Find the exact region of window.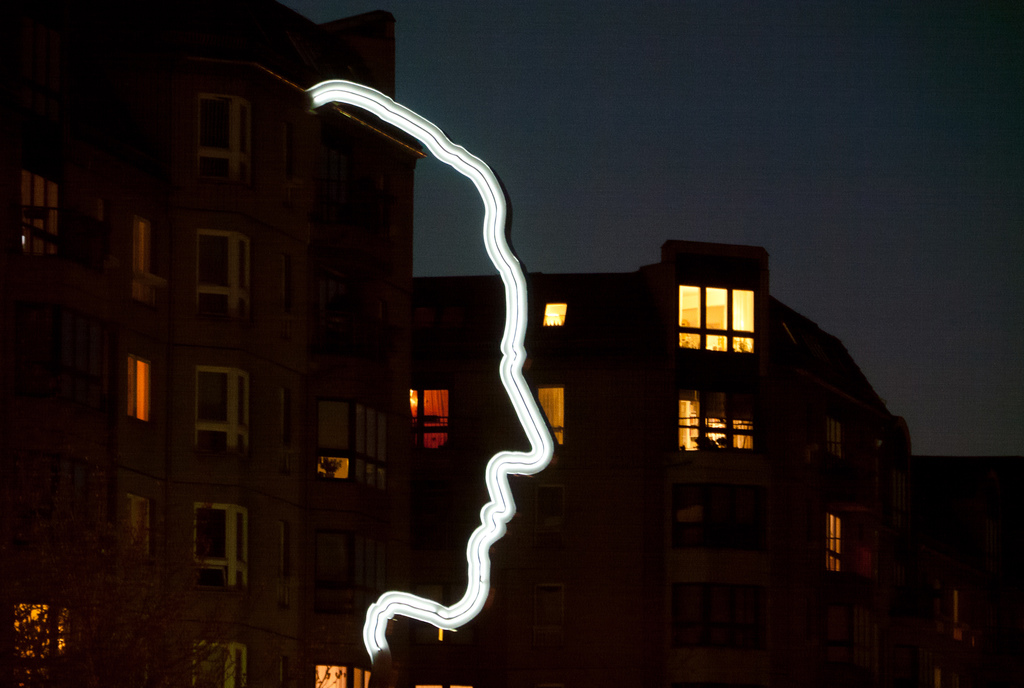
Exact region: [x1=202, y1=104, x2=255, y2=185].
